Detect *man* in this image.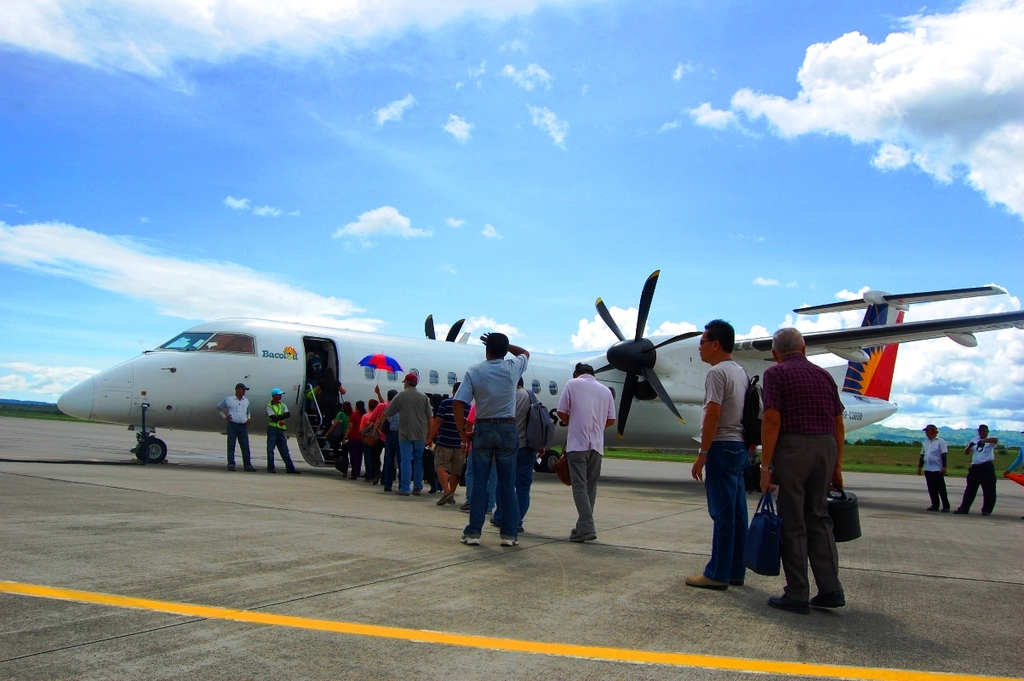
Detection: select_region(370, 390, 401, 480).
